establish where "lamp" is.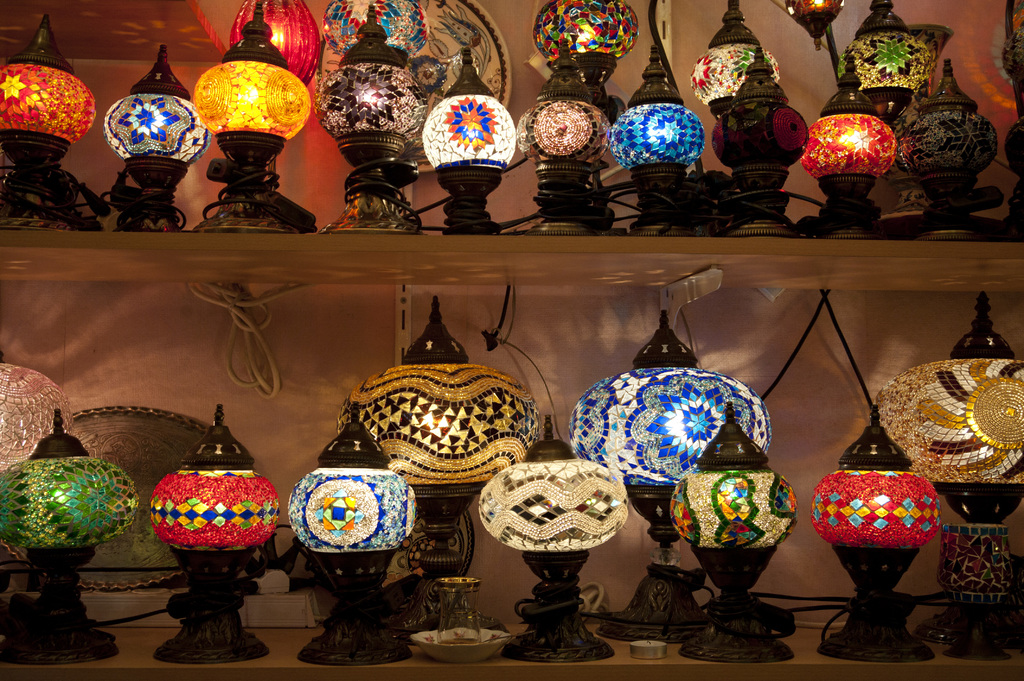
Established at Rect(322, 0, 429, 70).
